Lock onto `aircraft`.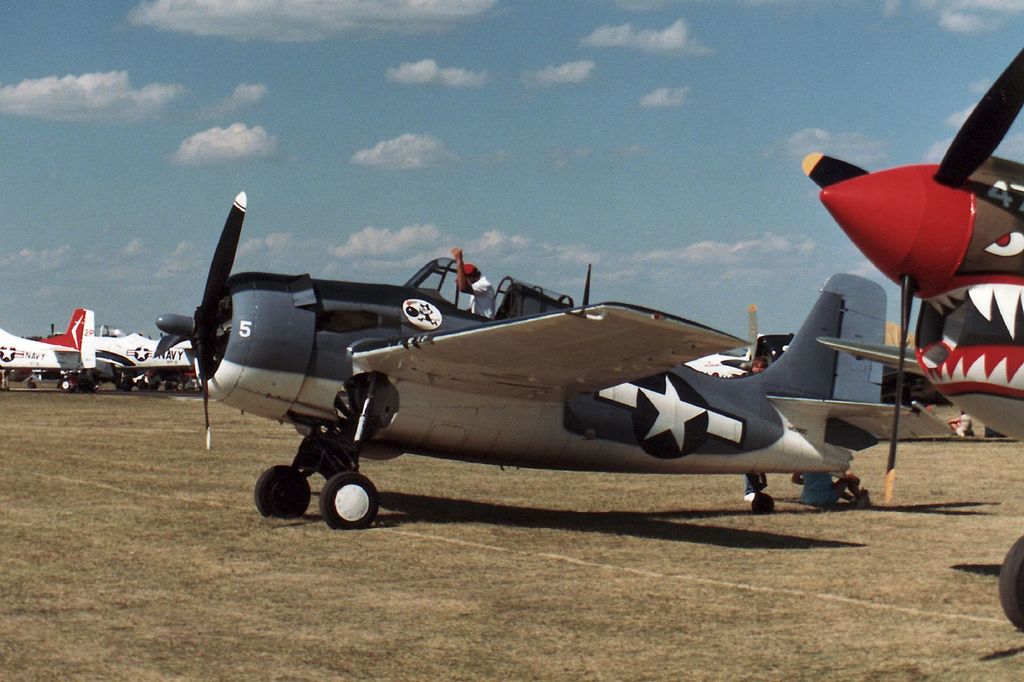
Locked: pyautogui.locateOnScreen(0, 304, 172, 391).
